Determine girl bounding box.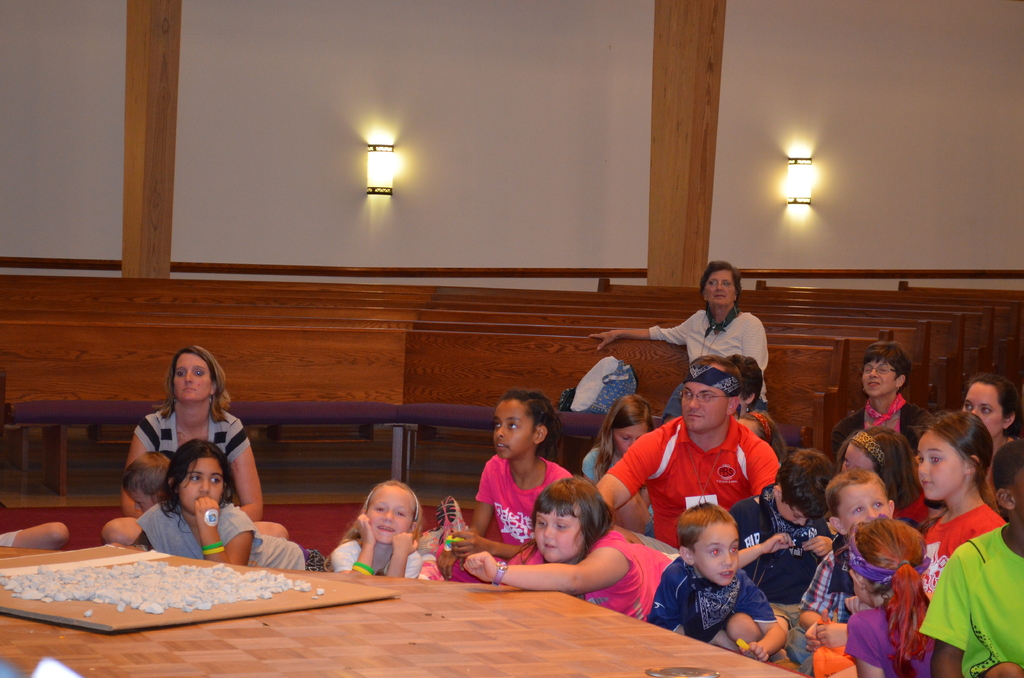
Determined: (x1=845, y1=511, x2=933, y2=677).
